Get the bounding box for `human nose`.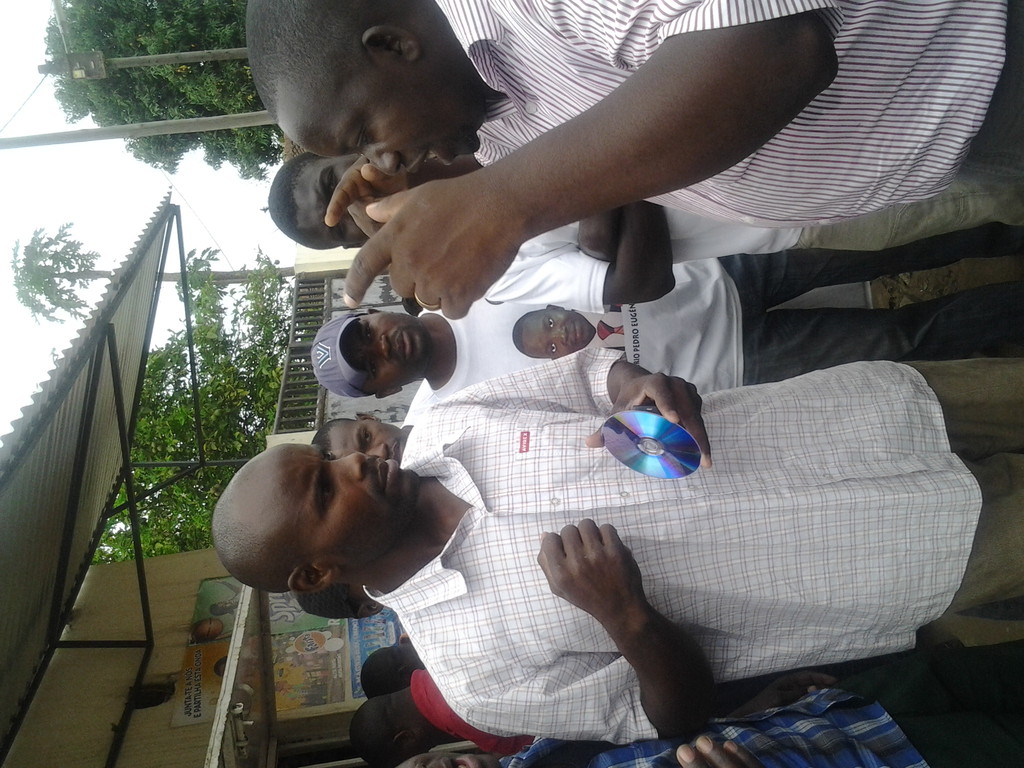
361,440,391,461.
